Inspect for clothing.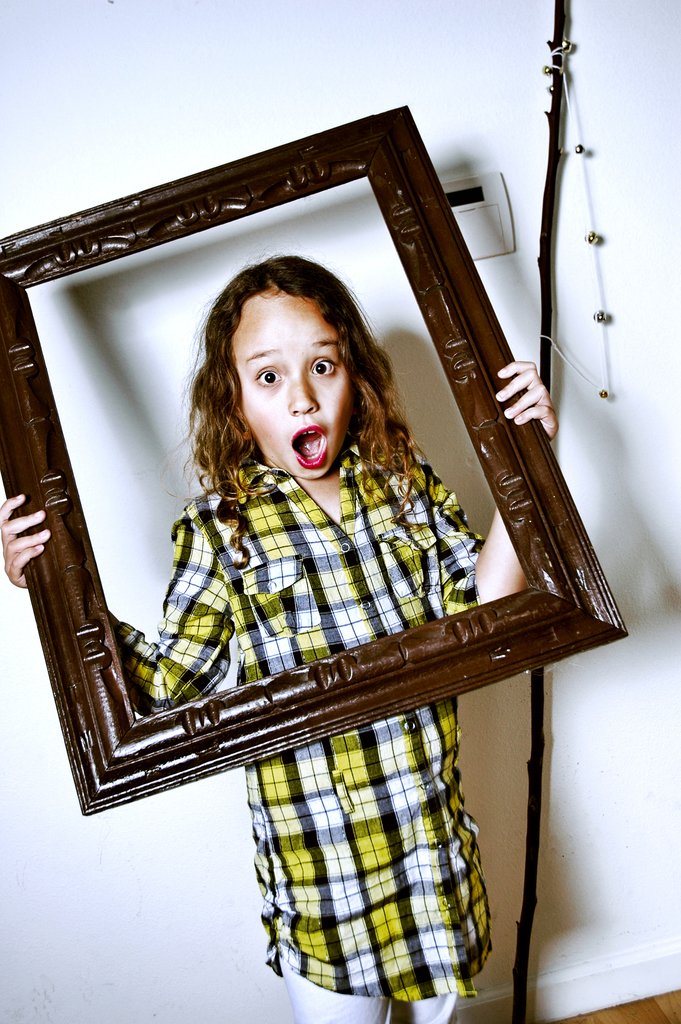
Inspection: {"x1": 138, "y1": 442, "x2": 541, "y2": 958}.
